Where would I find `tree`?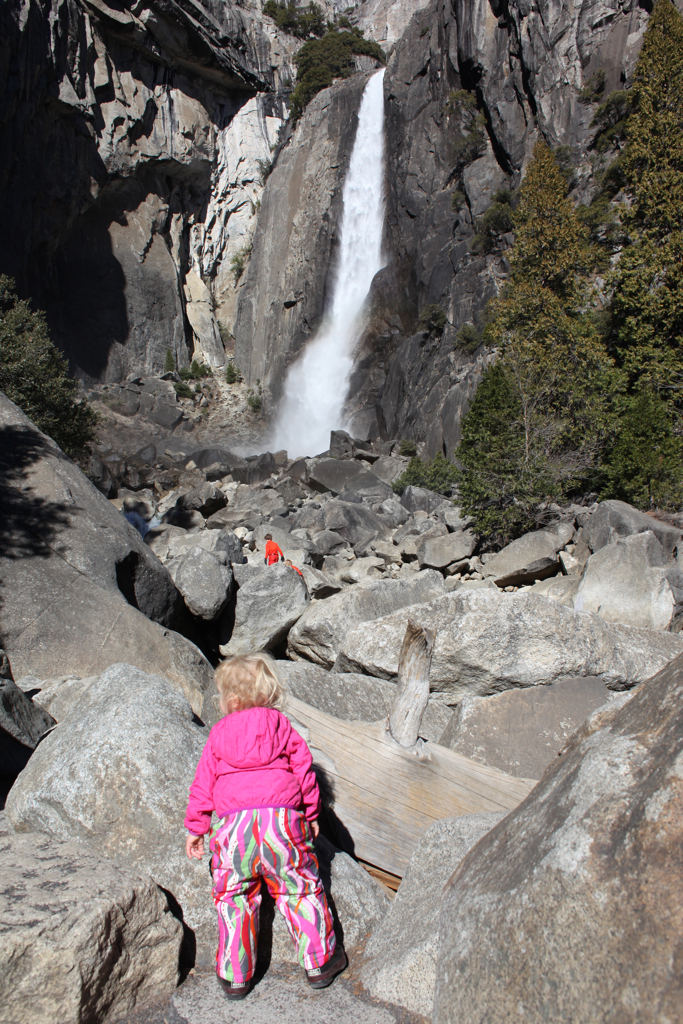
At bbox=(337, 15, 388, 66).
